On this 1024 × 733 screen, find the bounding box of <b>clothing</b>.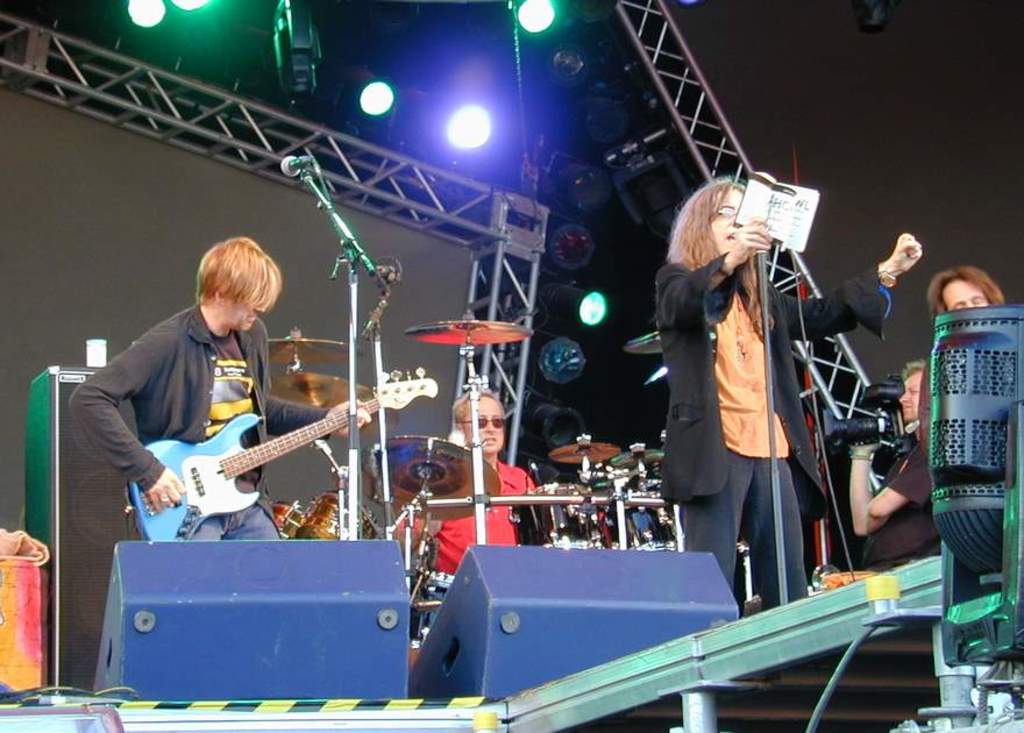
Bounding box: x1=862 y1=436 x2=982 y2=599.
